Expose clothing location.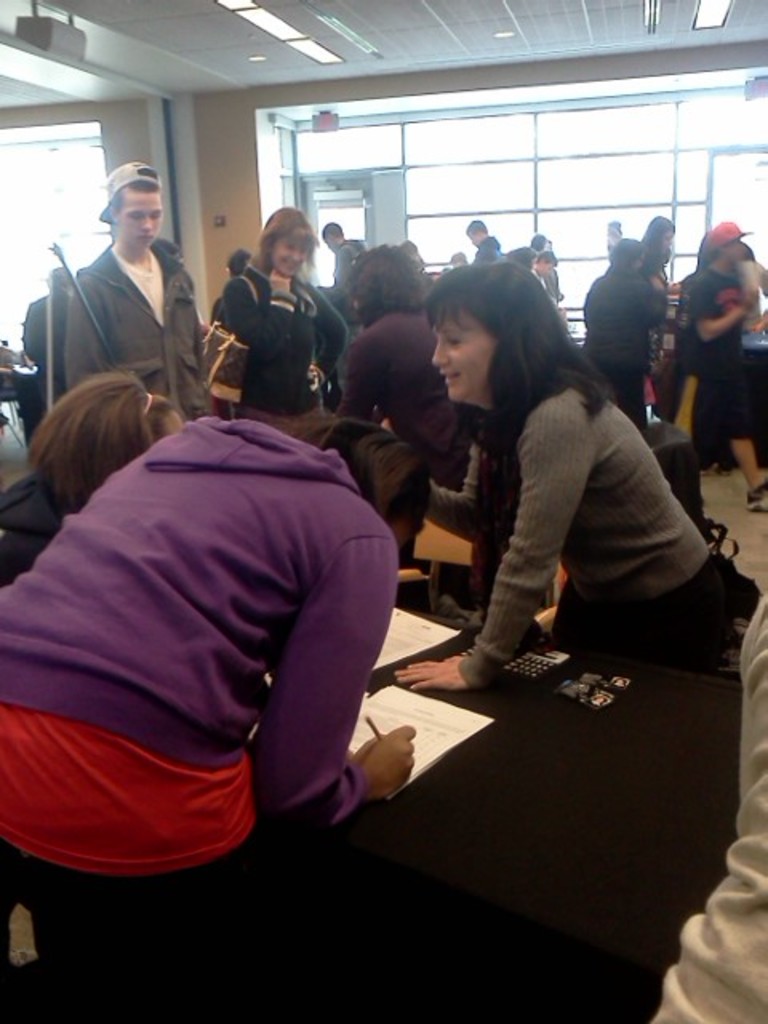
Exposed at bbox(18, 357, 405, 898).
